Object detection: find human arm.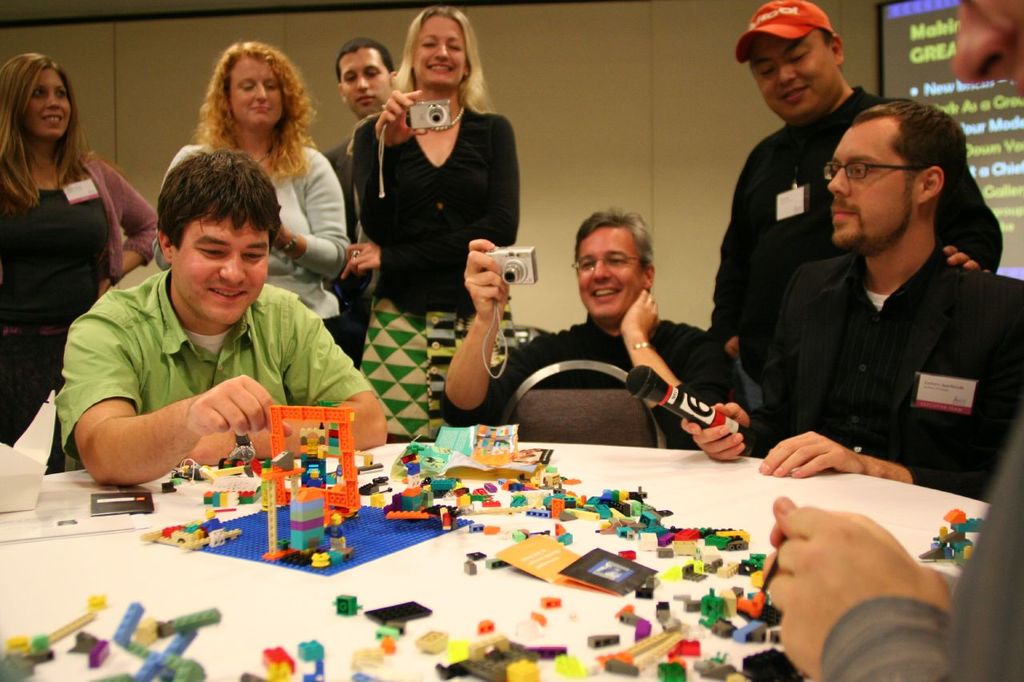
box(692, 182, 741, 365).
